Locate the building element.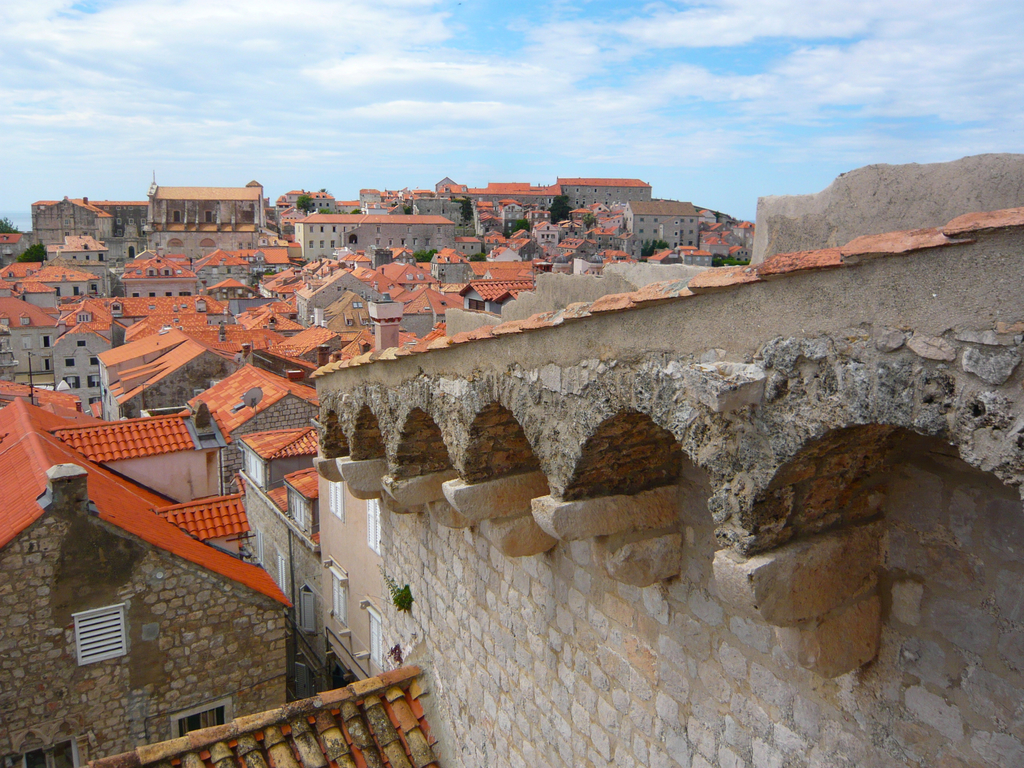
Element bbox: (0,292,59,387).
